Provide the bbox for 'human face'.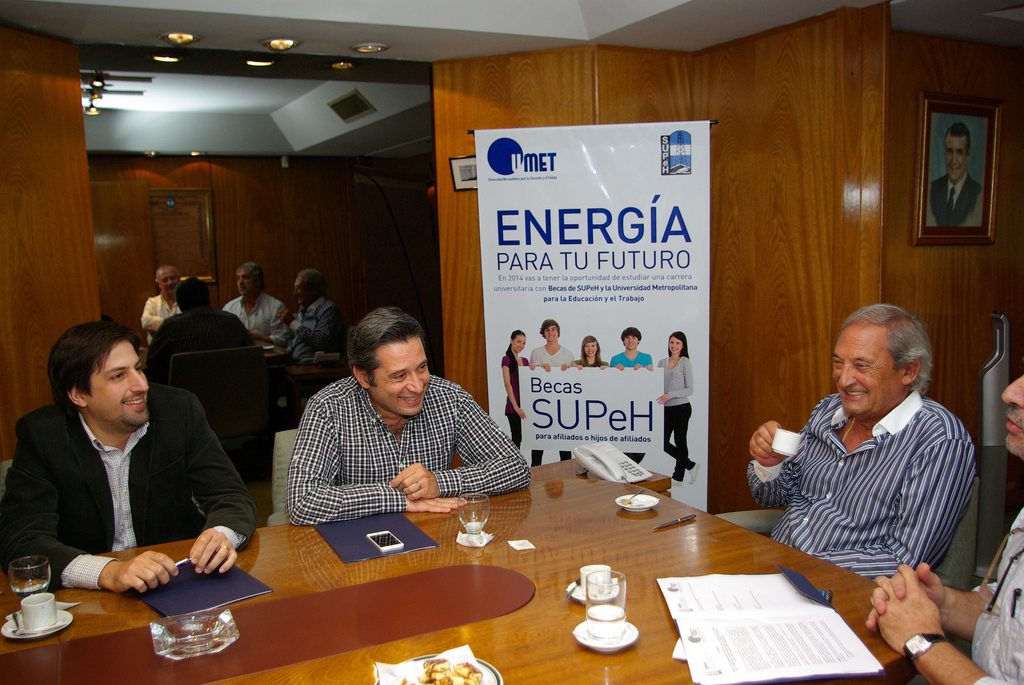
bbox(161, 267, 180, 297).
